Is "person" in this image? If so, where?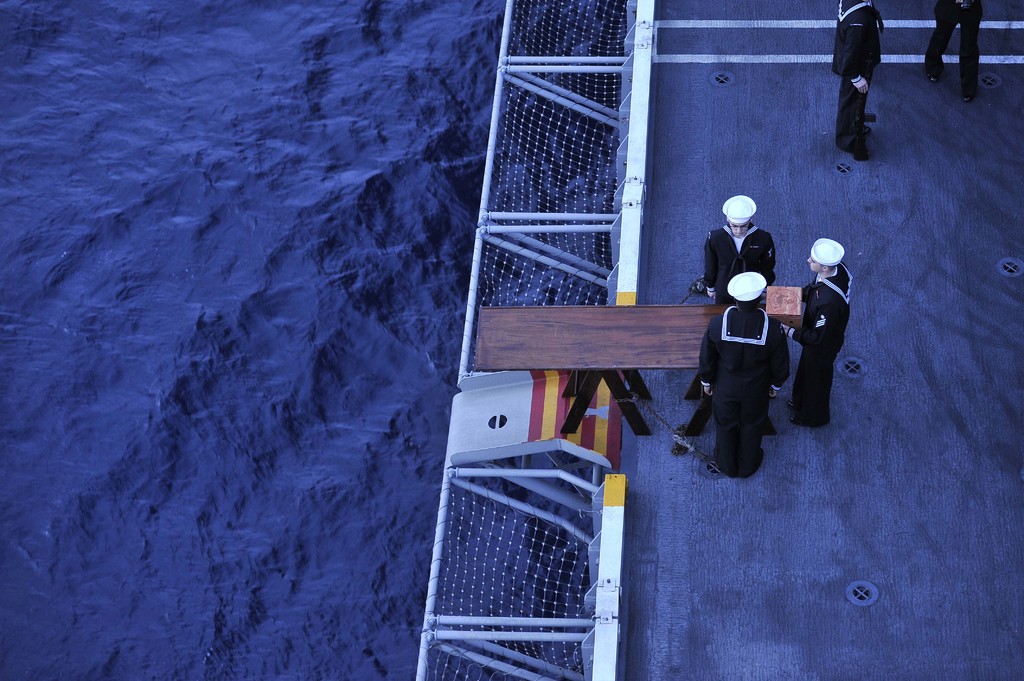
Yes, at box(788, 233, 856, 428).
